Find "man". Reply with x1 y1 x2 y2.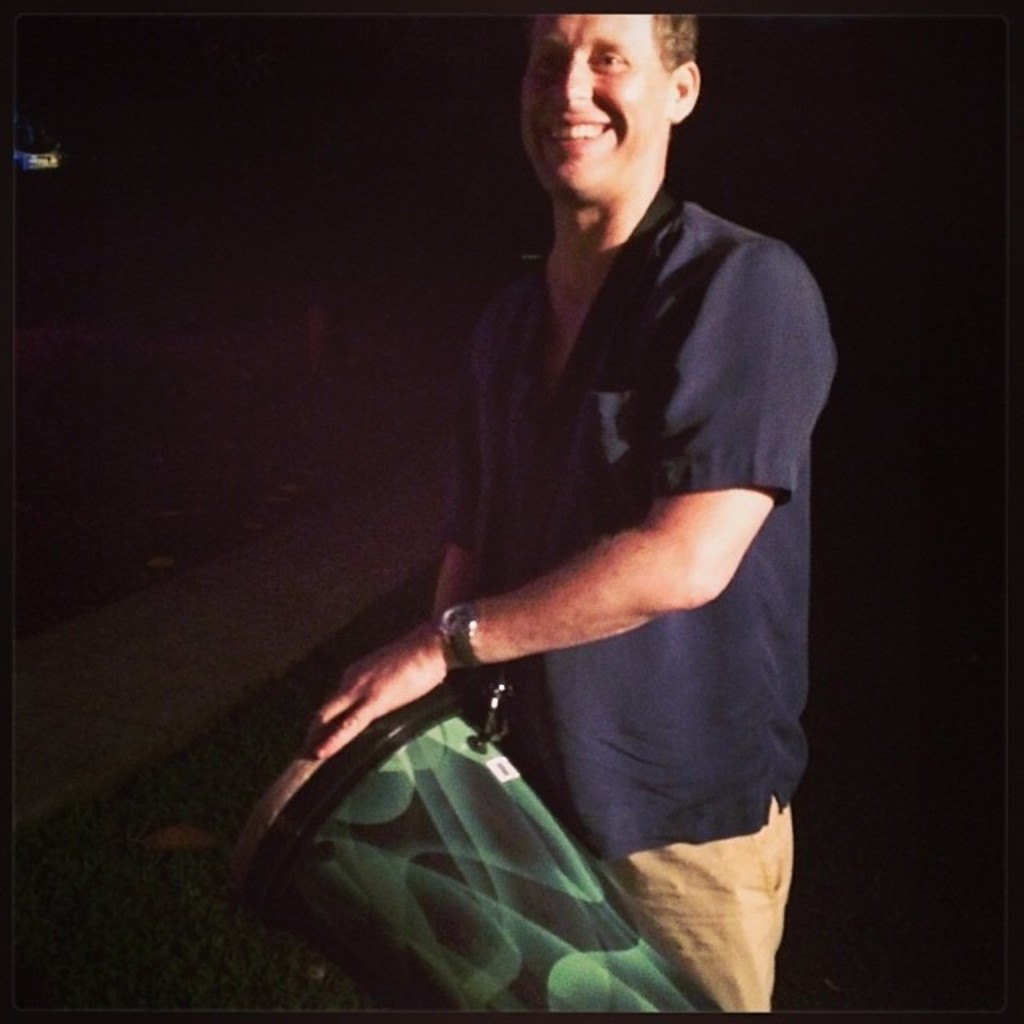
298 0 875 1023.
